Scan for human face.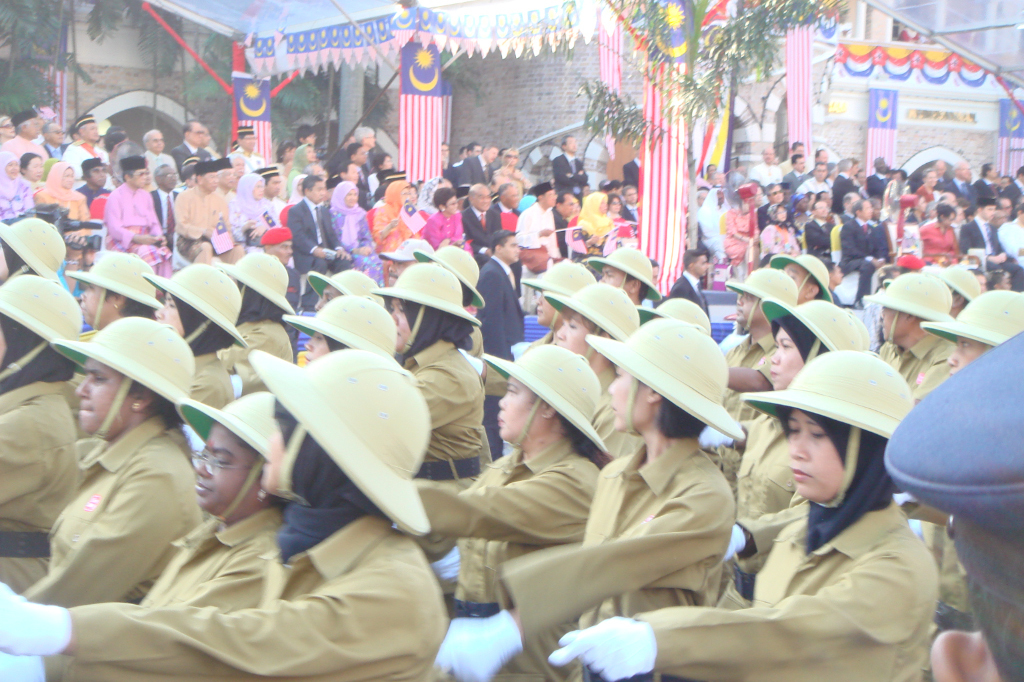
Scan result: (764, 147, 772, 161).
